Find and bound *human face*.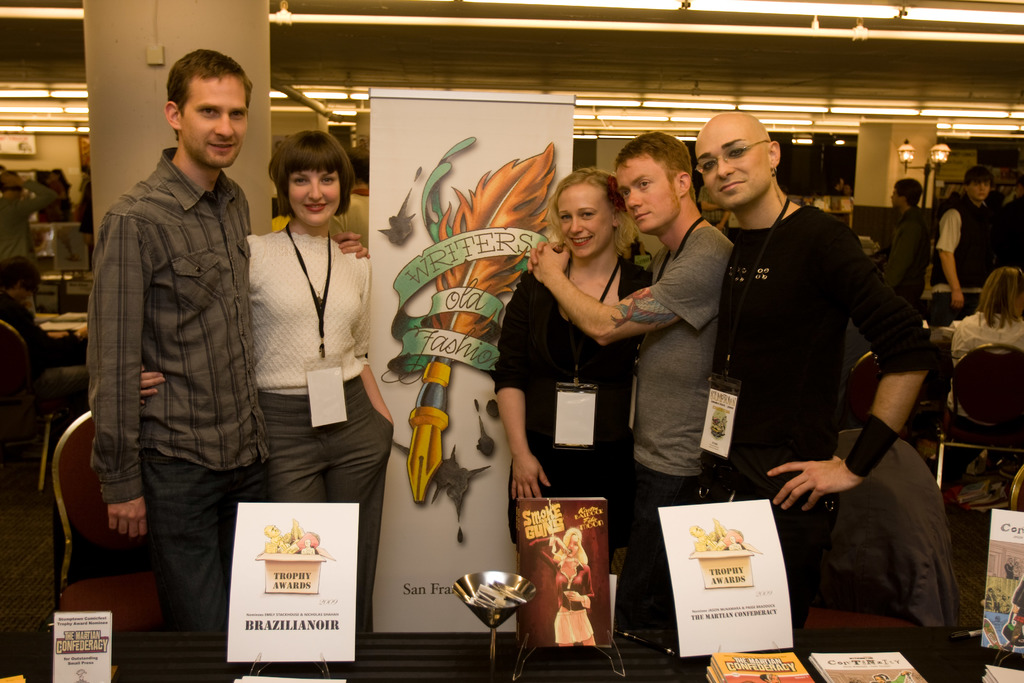
Bound: locate(556, 186, 611, 260).
